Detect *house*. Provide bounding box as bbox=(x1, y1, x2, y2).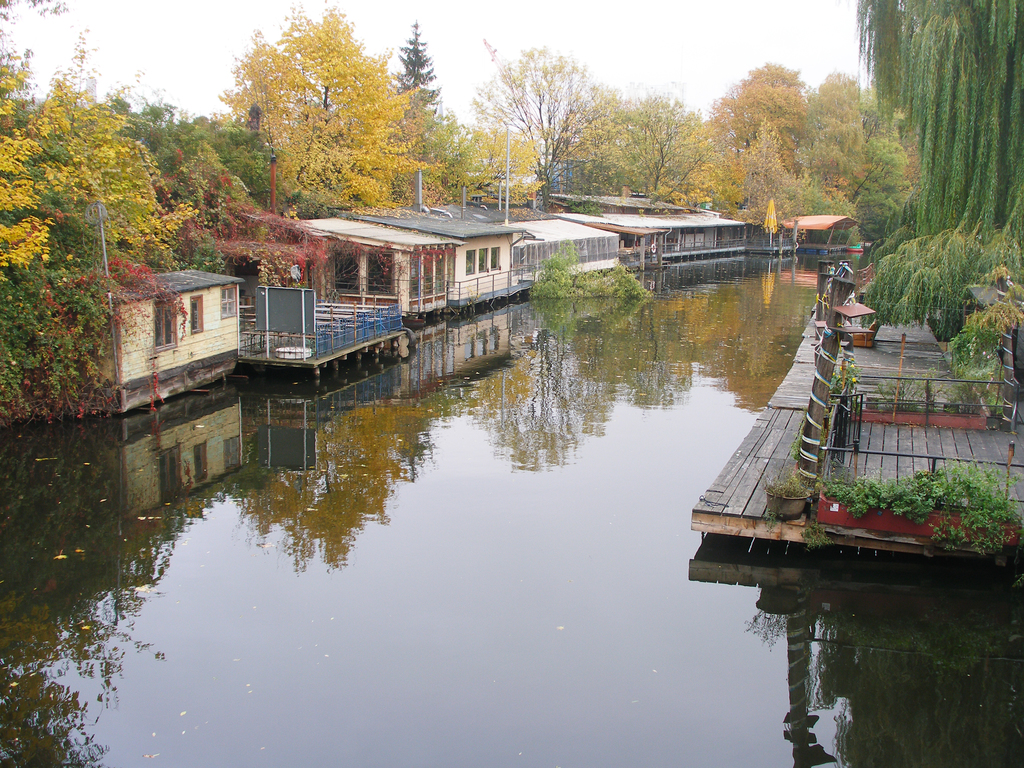
bbox=(99, 259, 236, 392).
